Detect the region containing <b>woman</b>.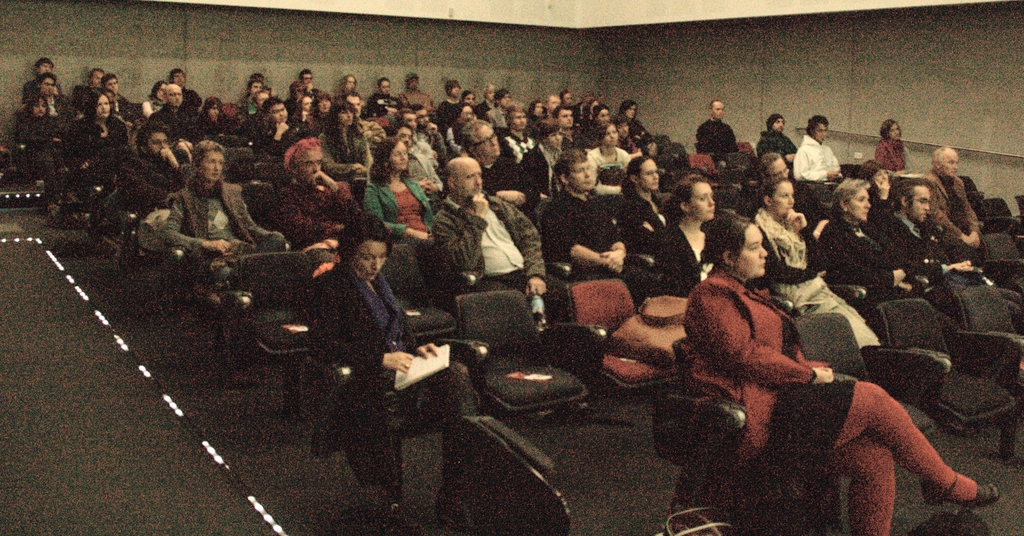
box=[659, 177, 727, 282].
